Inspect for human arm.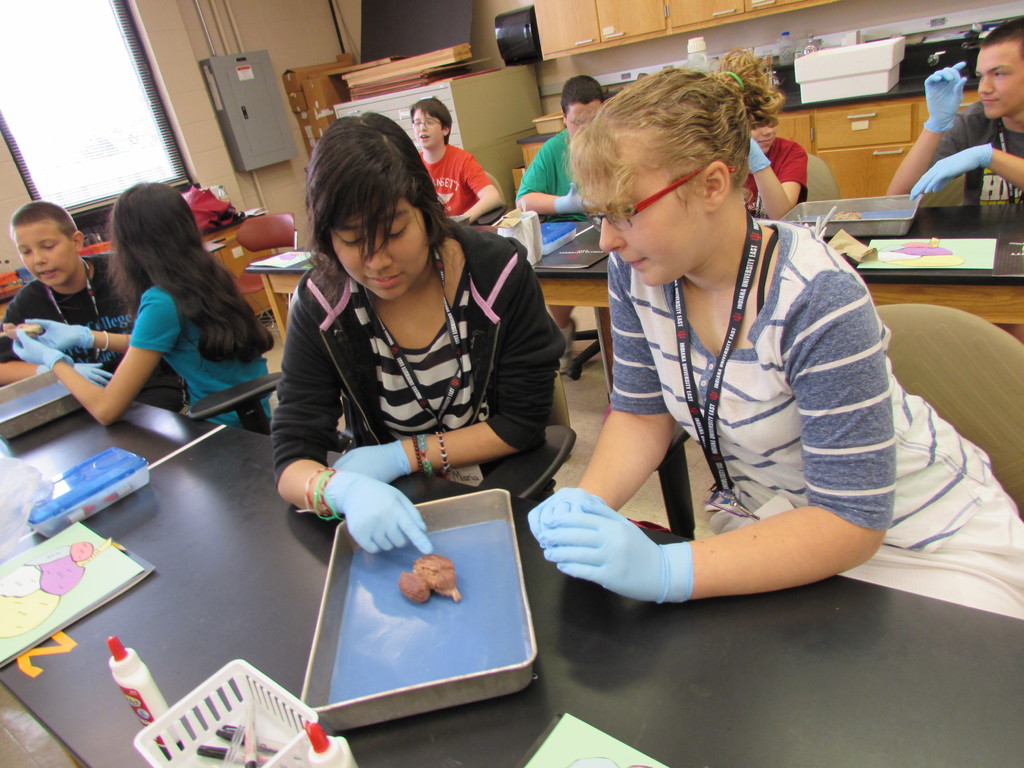
Inspection: {"x1": 886, "y1": 62, "x2": 977, "y2": 200}.
